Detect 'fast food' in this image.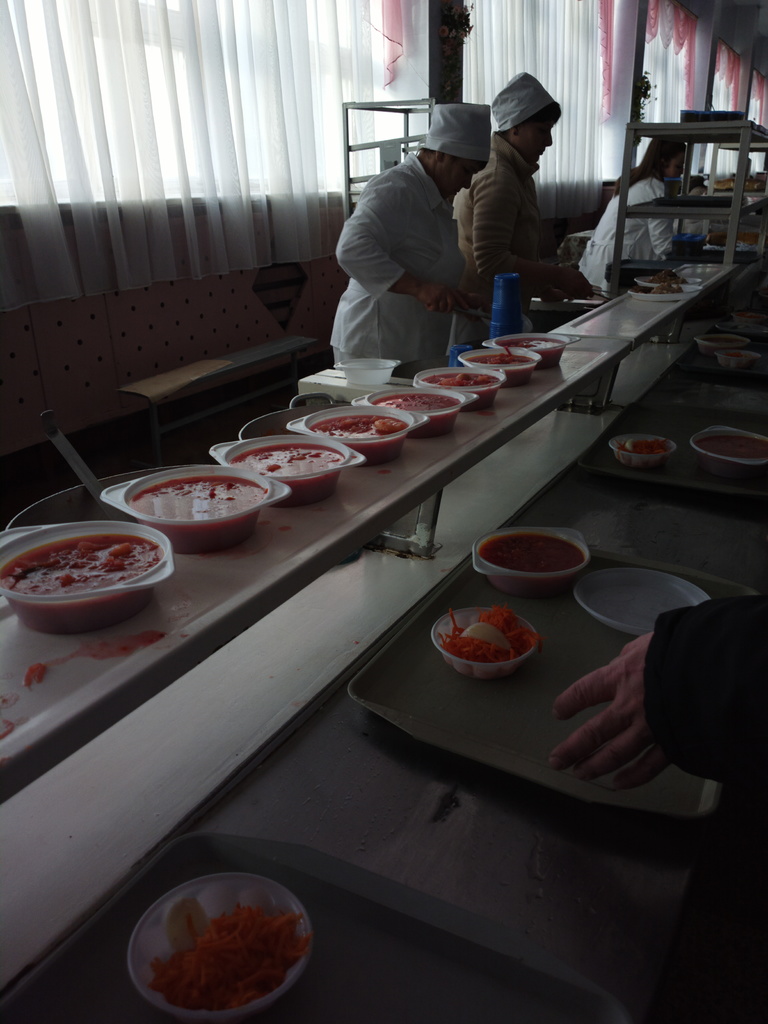
Detection: box=[305, 384, 428, 442].
